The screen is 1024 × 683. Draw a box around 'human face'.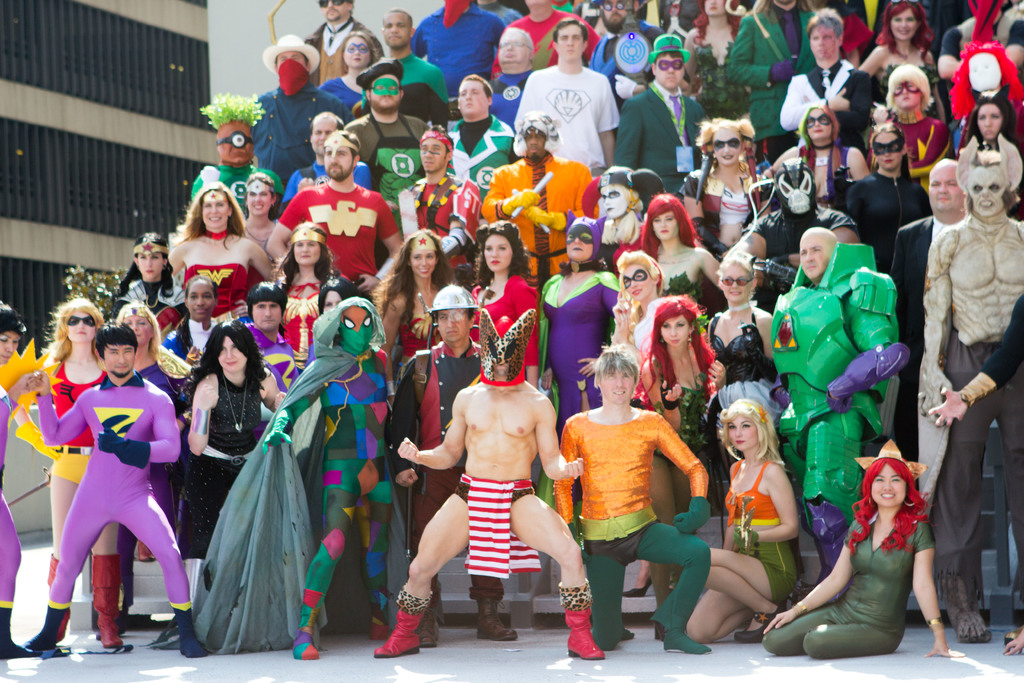
{"x1": 599, "y1": 184, "x2": 627, "y2": 218}.
